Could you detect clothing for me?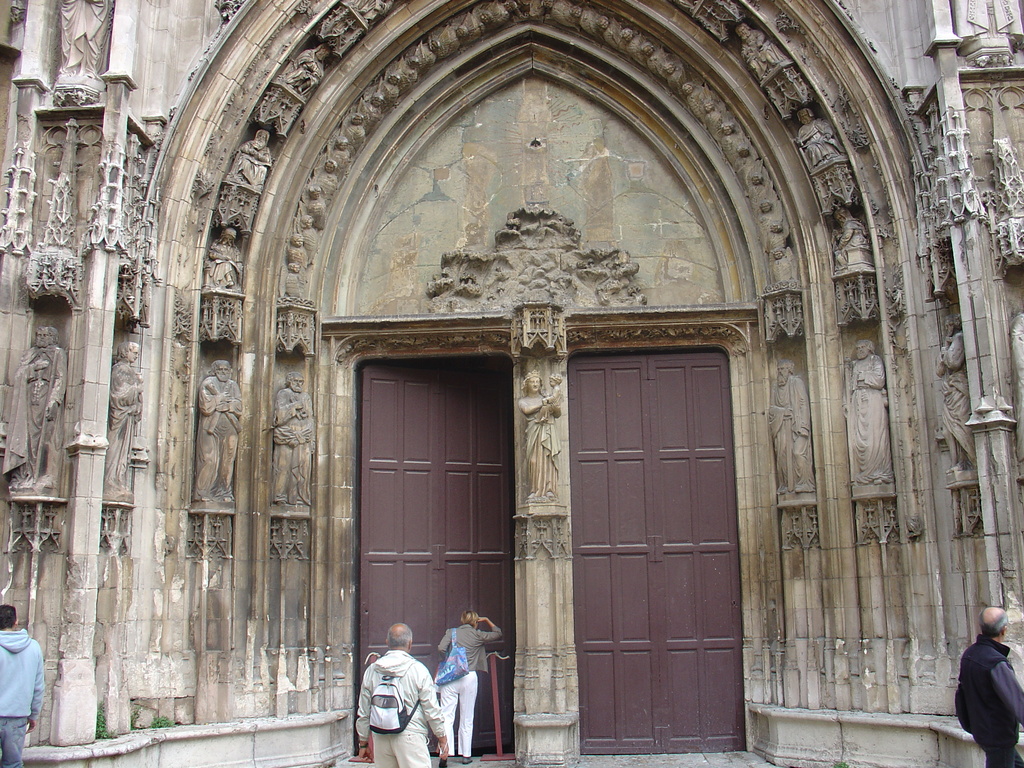
Detection result: {"left": 0, "top": 627, "right": 49, "bottom": 767}.
